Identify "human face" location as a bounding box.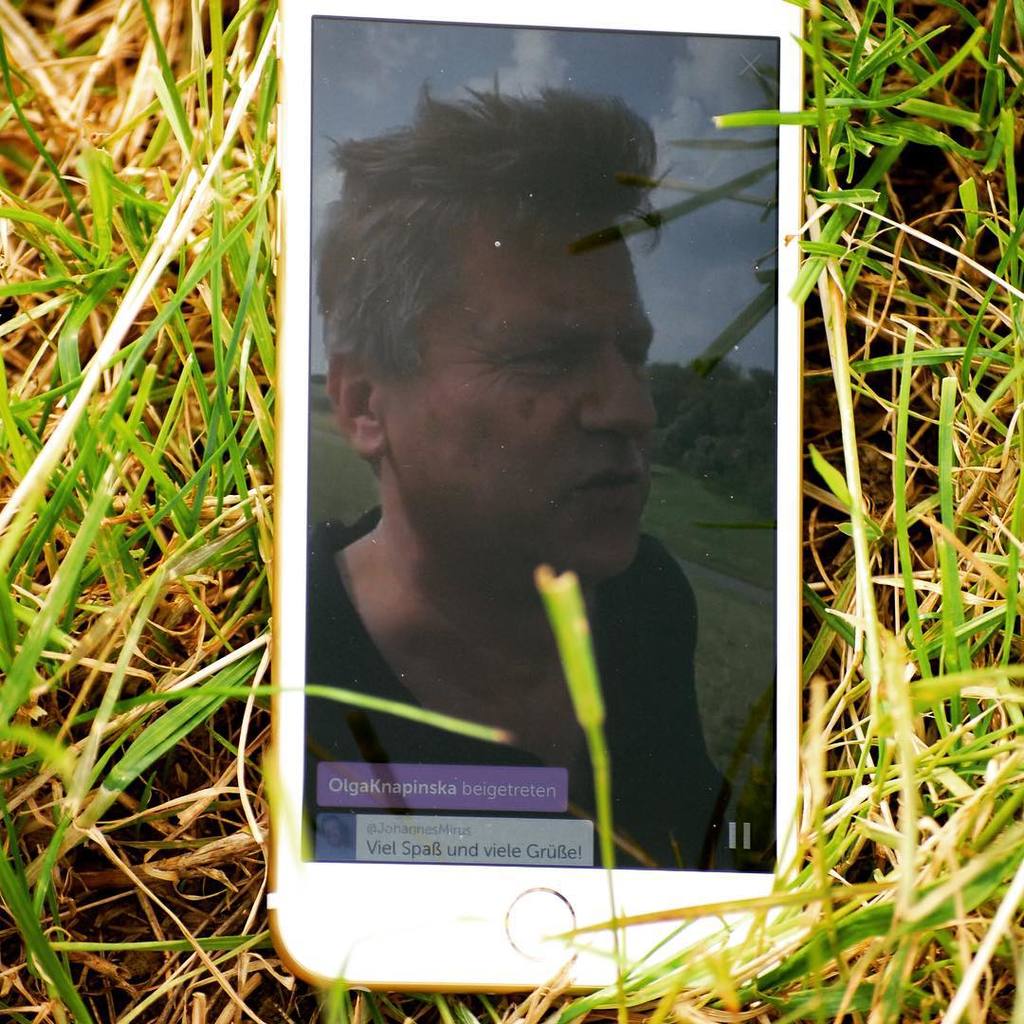
detection(375, 207, 662, 593).
